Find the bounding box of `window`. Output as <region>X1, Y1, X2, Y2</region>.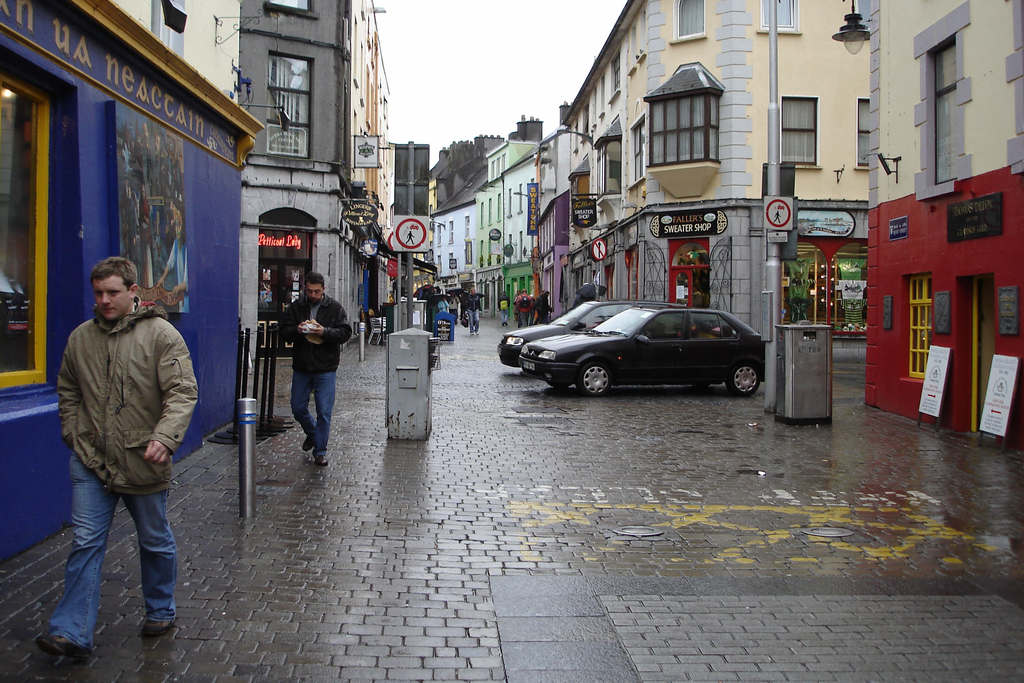
<region>913, 9, 995, 199</region>.
